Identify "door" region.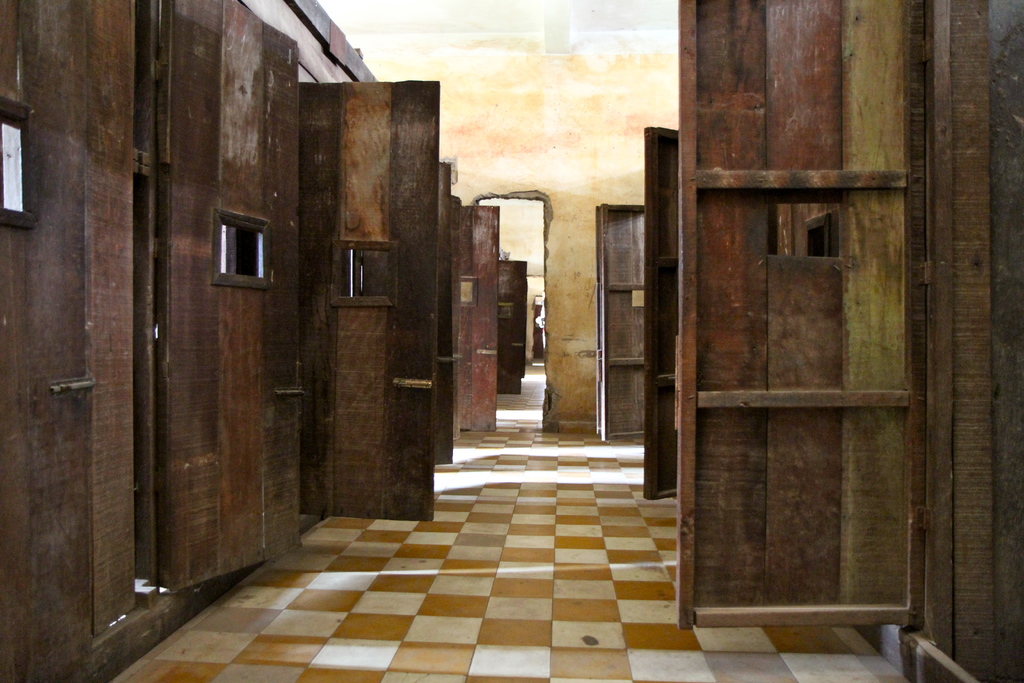
Region: [x1=164, y1=0, x2=301, y2=596].
